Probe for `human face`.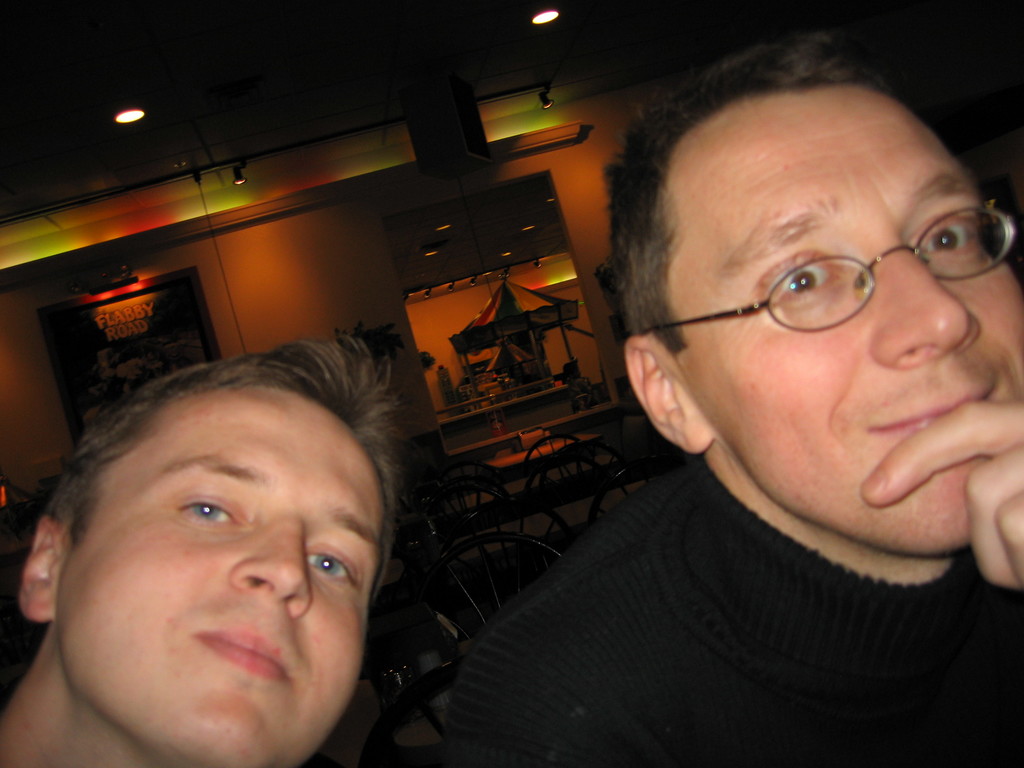
Probe result: box(65, 383, 390, 767).
